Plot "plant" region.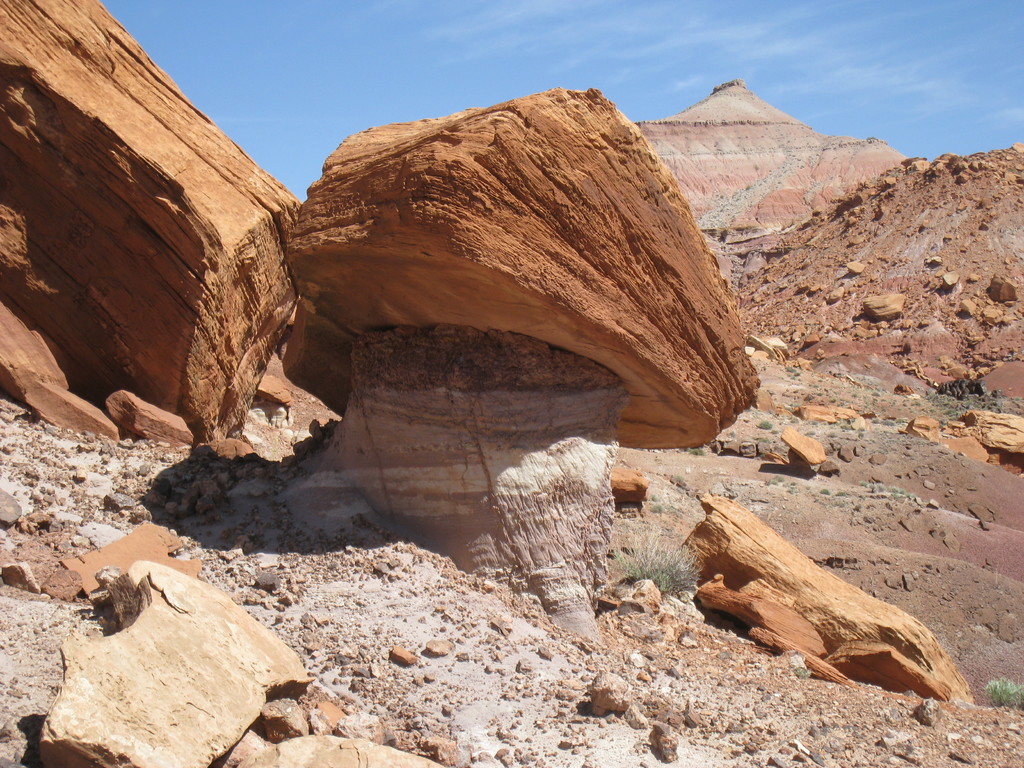
Plotted at rect(893, 497, 900, 499).
